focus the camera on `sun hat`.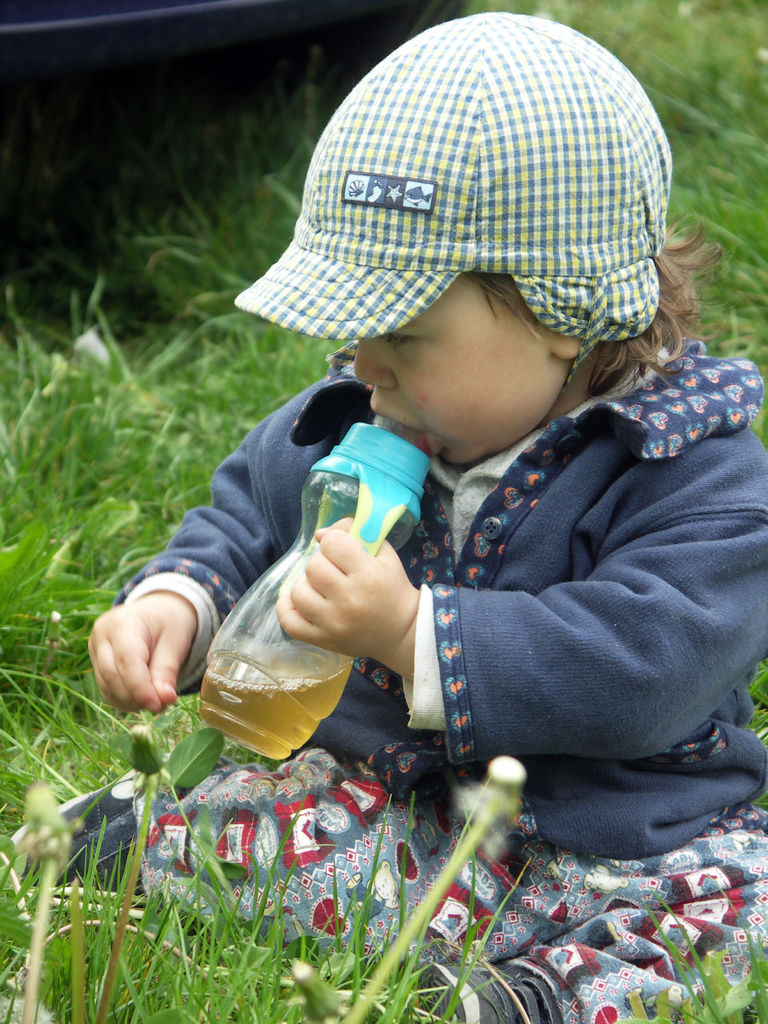
Focus region: {"x1": 232, "y1": 12, "x2": 673, "y2": 342}.
